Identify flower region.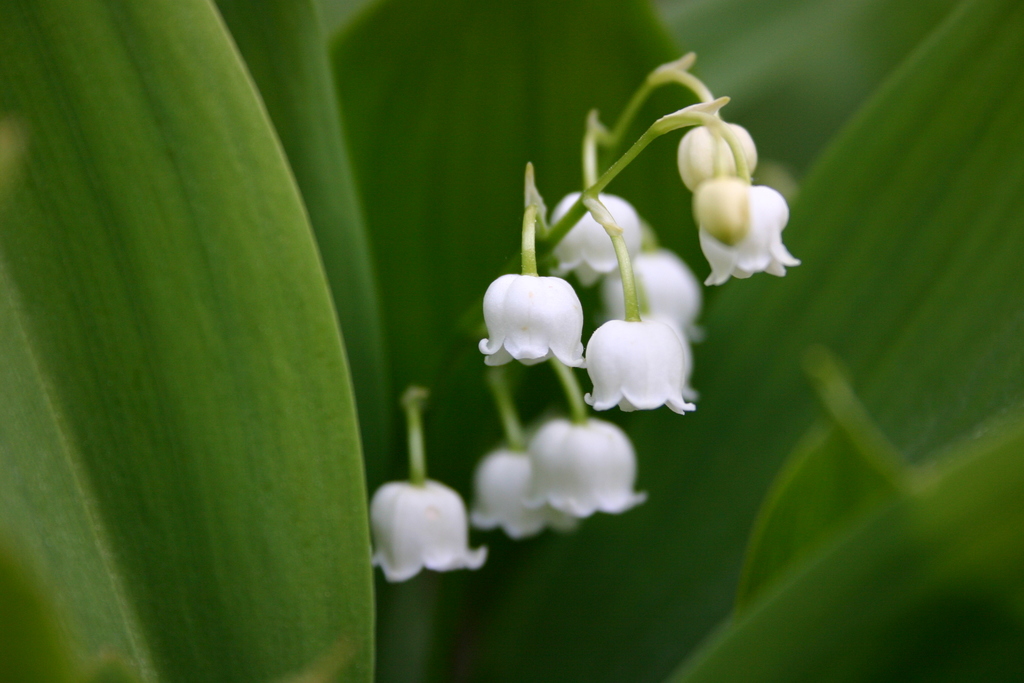
Region: BBox(675, 124, 756, 188).
